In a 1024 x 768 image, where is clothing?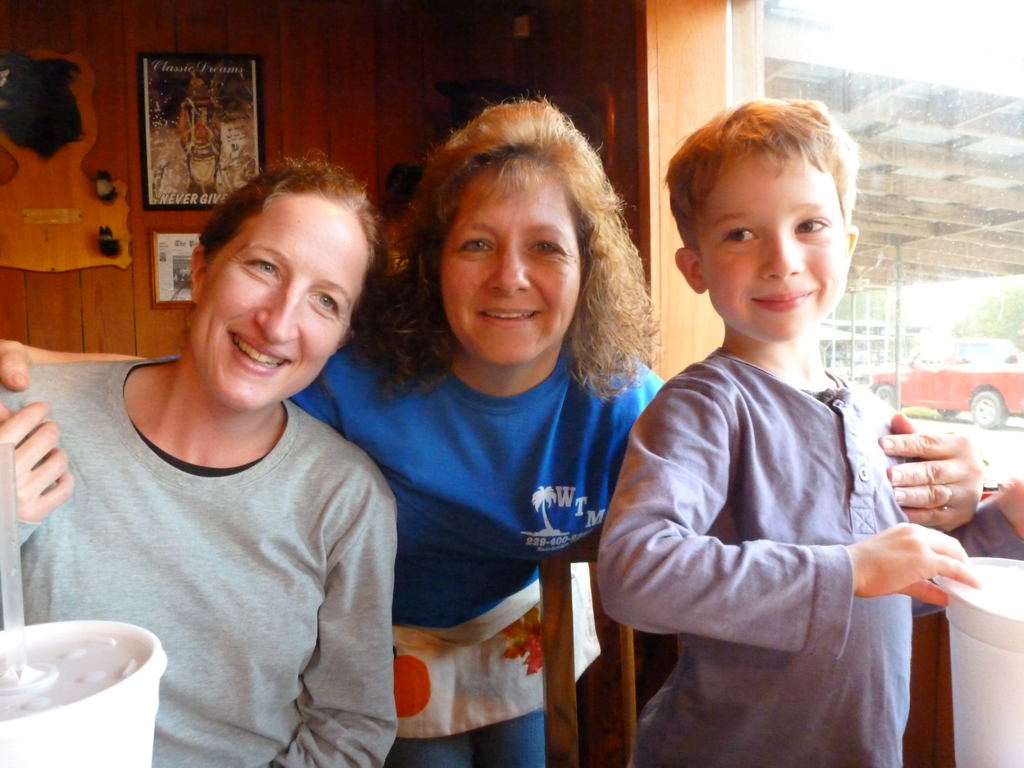
[left=597, top=347, right=1023, bottom=767].
